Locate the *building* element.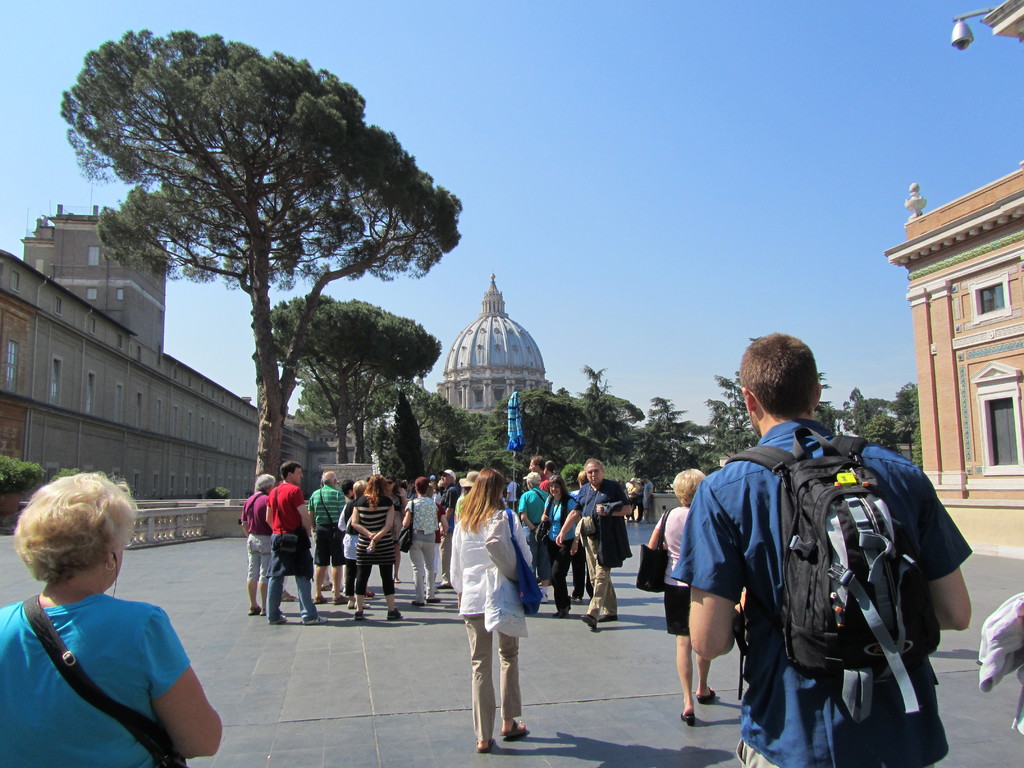
Element bbox: x1=436 y1=273 x2=552 y2=419.
